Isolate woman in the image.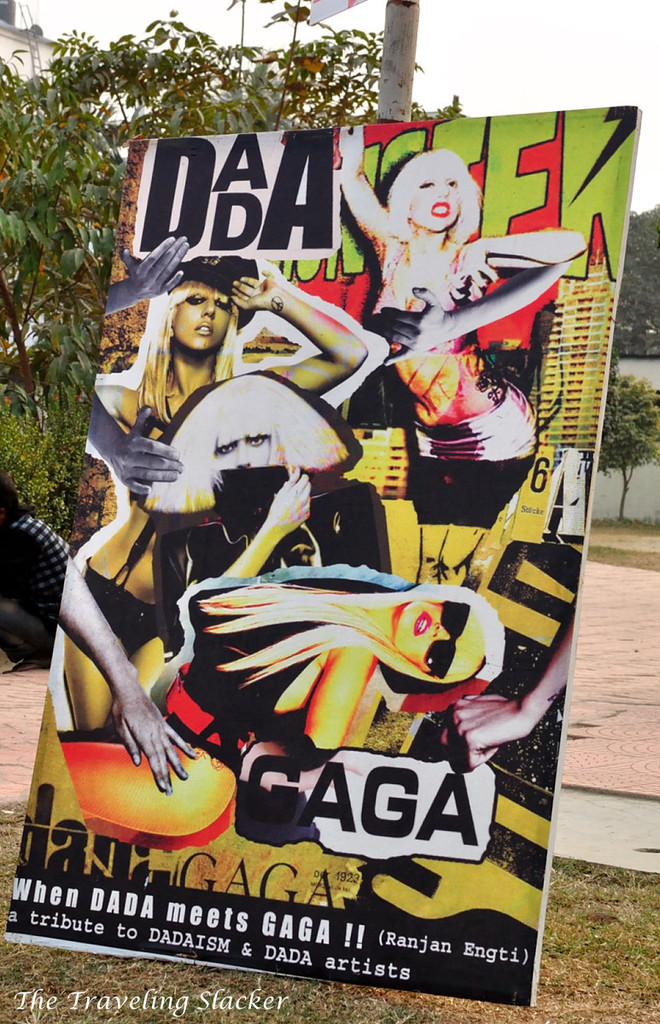
Isolated region: [x1=138, y1=365, x2=359, y2=751].
